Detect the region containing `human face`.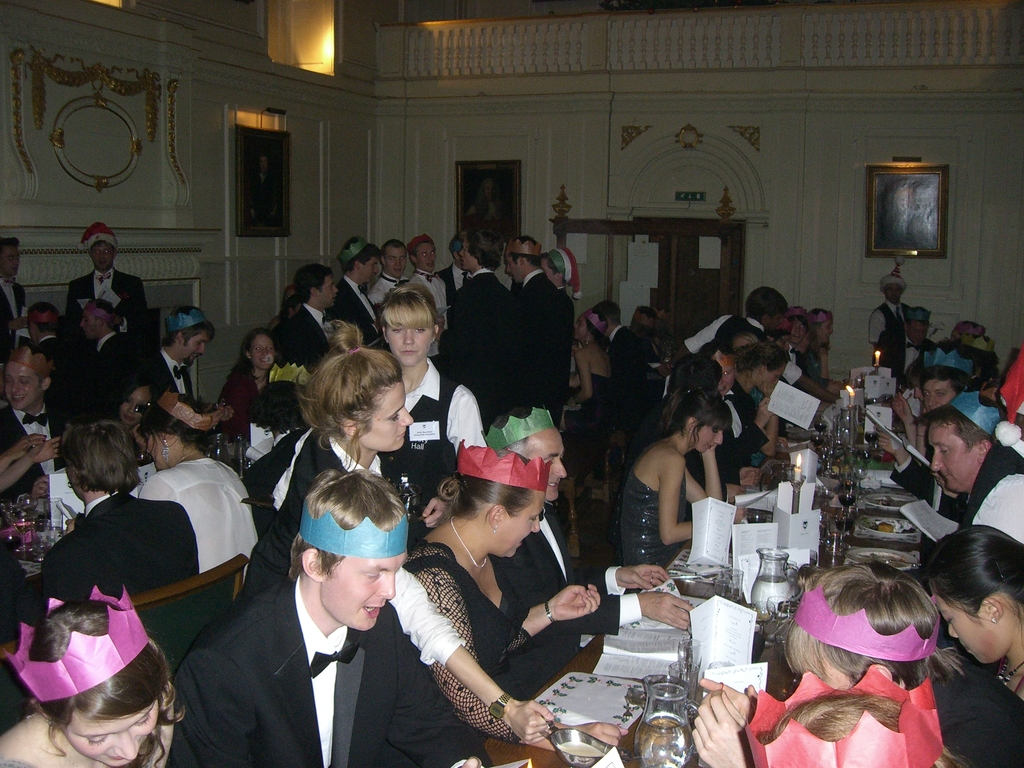
left=908, top=322, right=924, bottom=344.
